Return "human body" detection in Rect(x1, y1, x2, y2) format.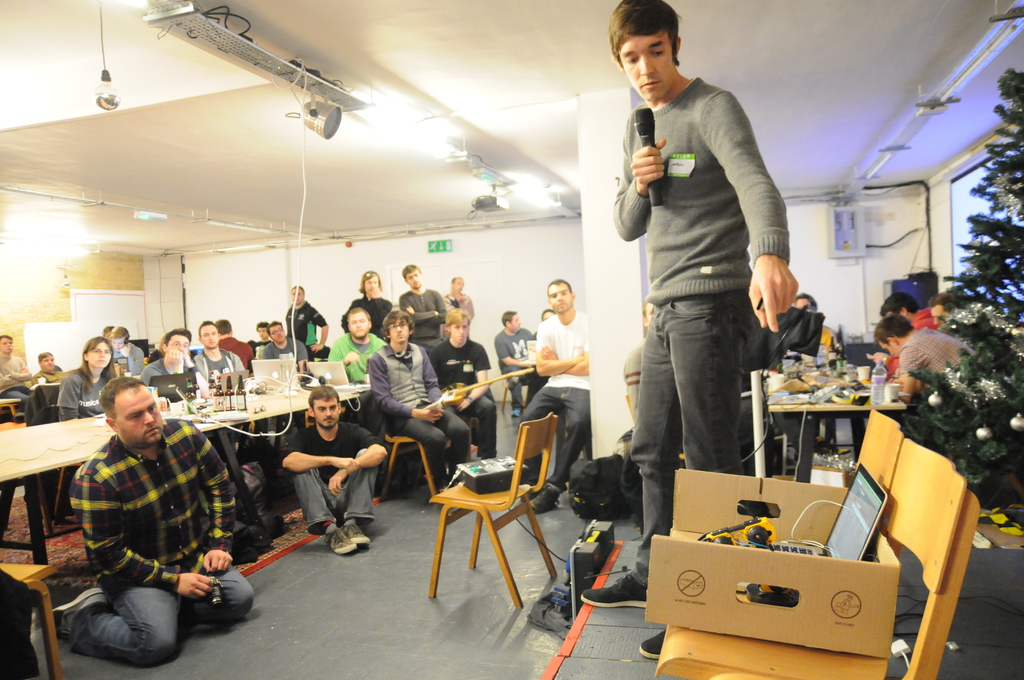
Rect(495, 312, 535, 416).
